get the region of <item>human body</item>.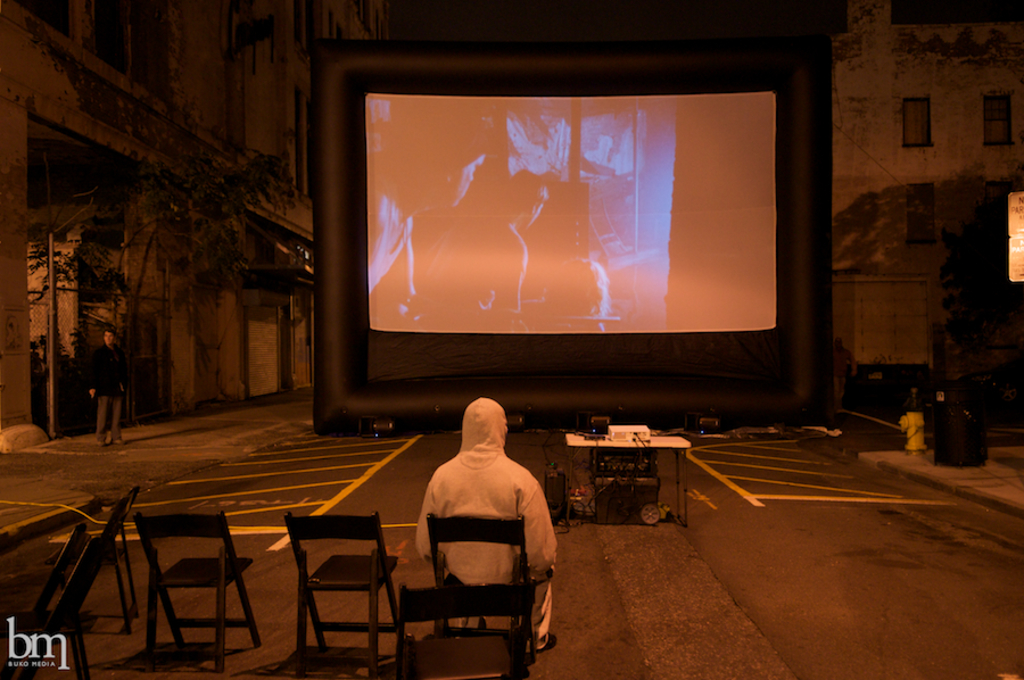
{"x1": 85, "y1": 325, "x2": 123, "y2": 445}.
